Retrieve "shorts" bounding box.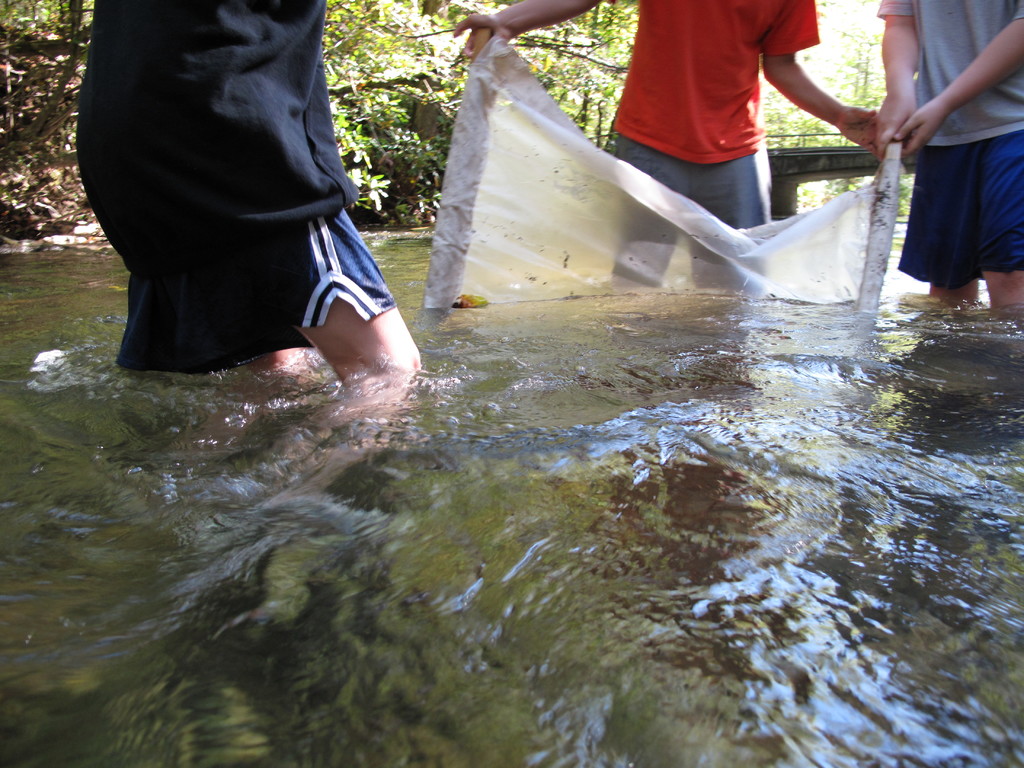
Bounding box: bbox(143, 170, 412, 353).
